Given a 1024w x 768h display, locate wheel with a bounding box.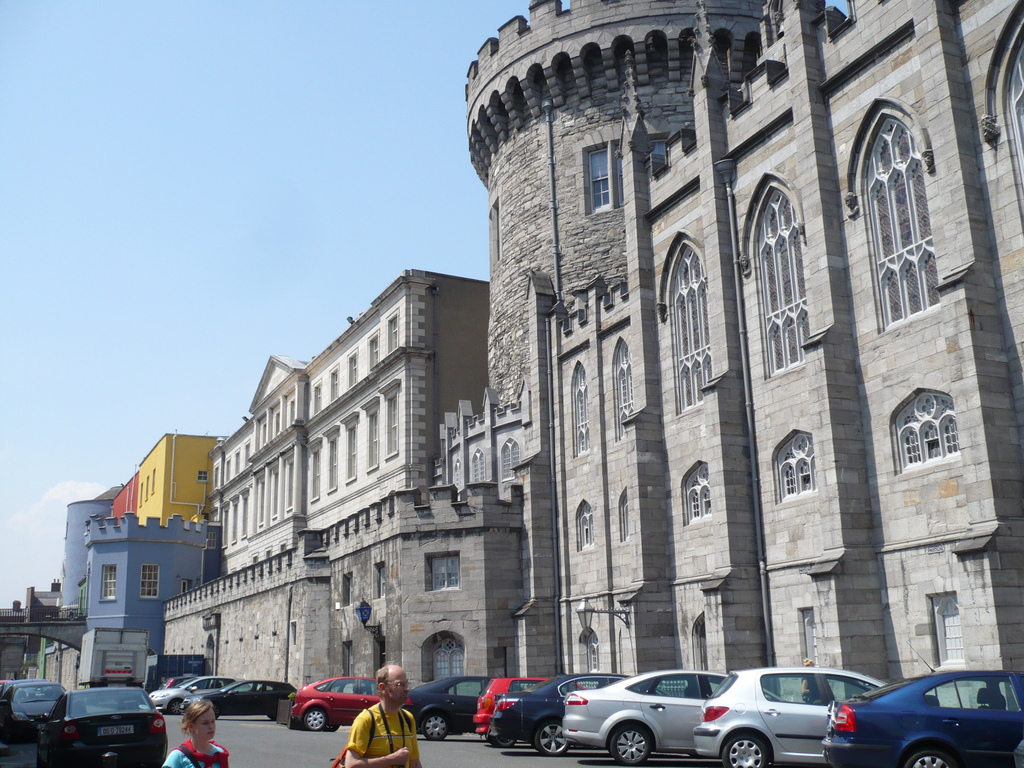
Located: 716 735 770 767.
